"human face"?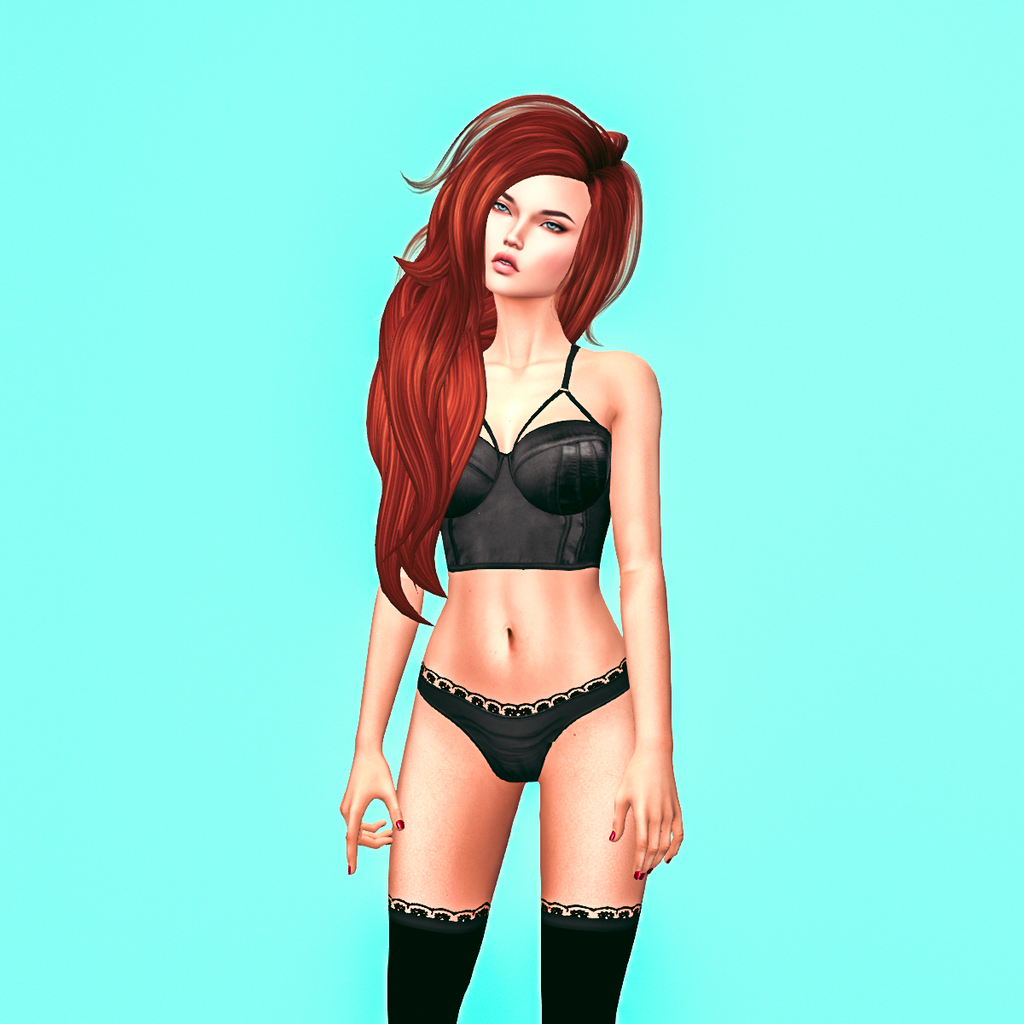
(484,173,588,295)
